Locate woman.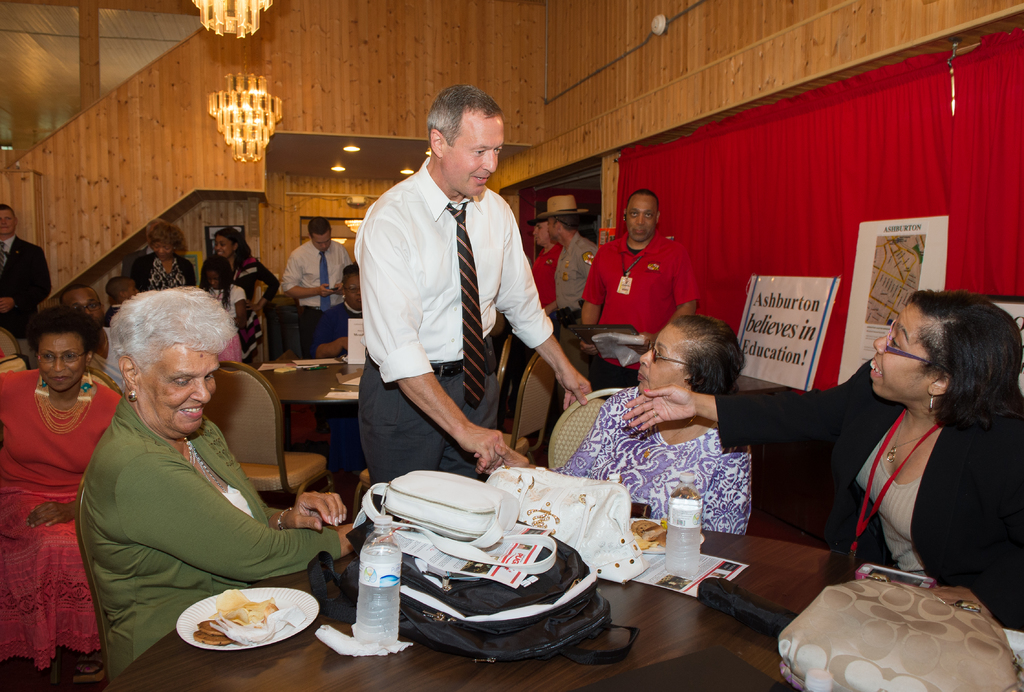
Bounding box: 0/305/133/669.
